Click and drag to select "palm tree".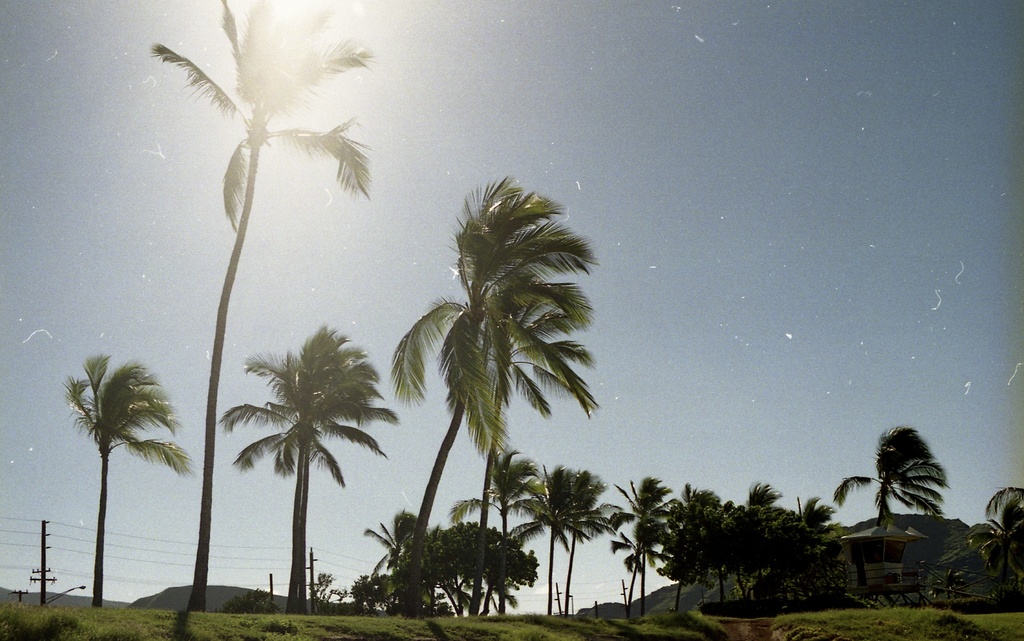
Selection: <region>968, 485, 1023, 610</region>.
